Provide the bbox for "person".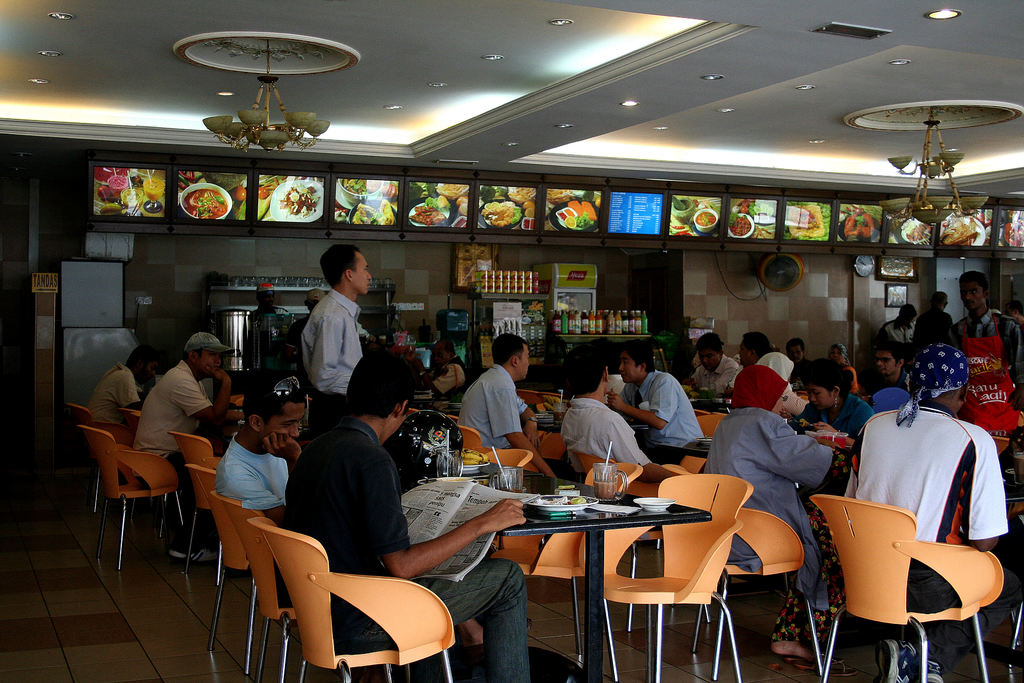
286,350,533,682.
